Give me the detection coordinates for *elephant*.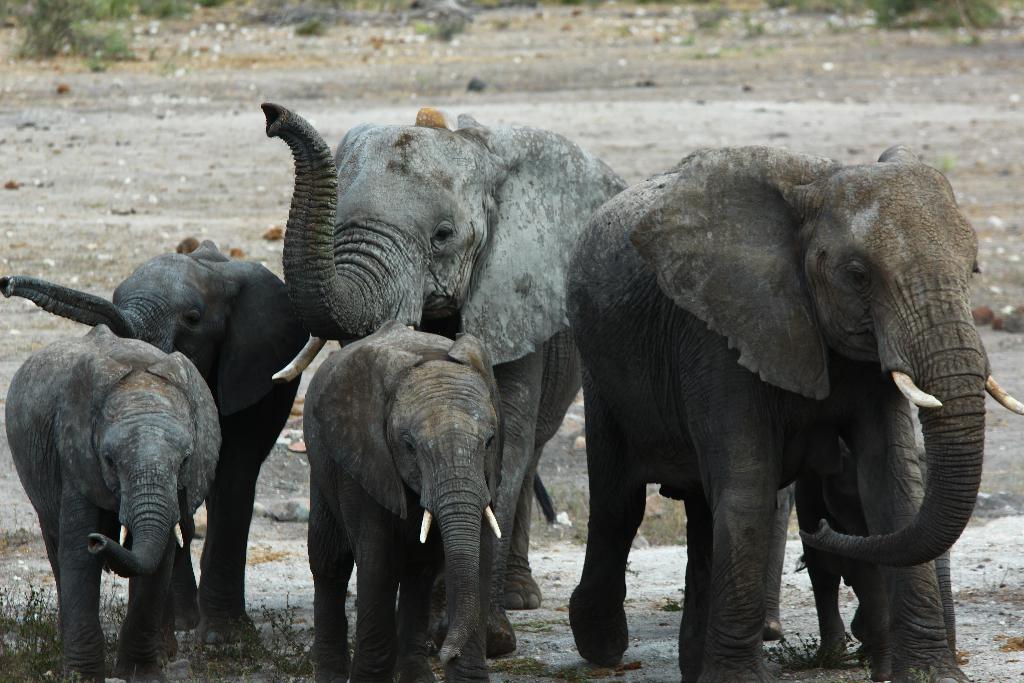
BBox(263, 99, 638, 633).
